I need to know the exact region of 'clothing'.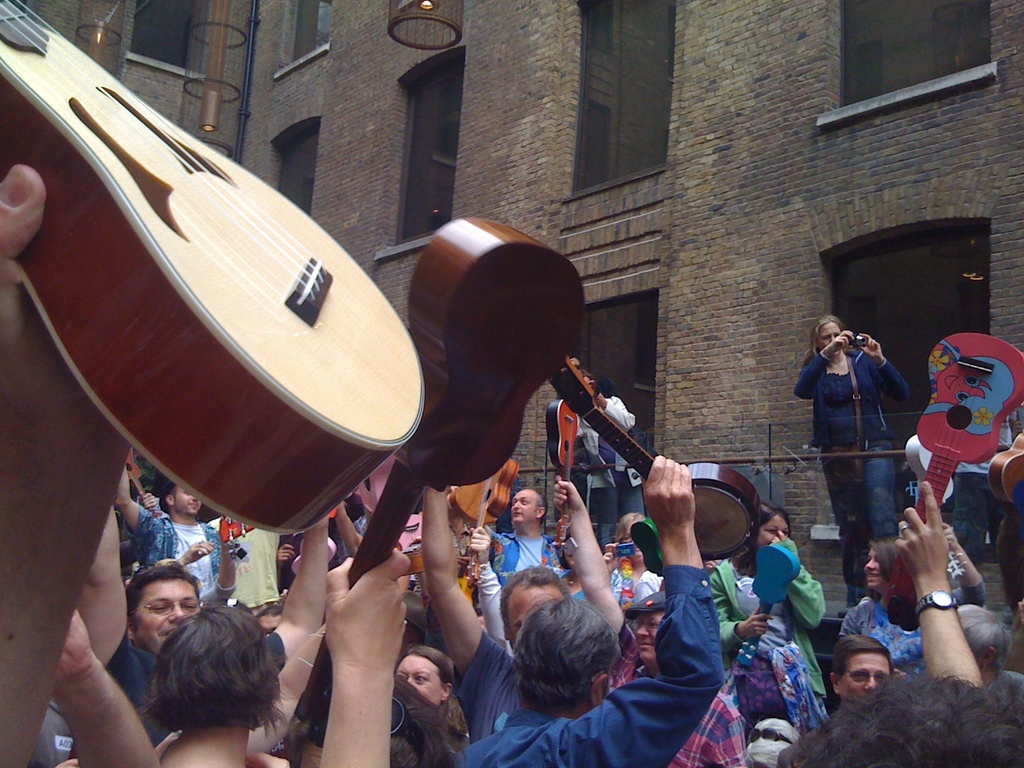
Region: locate(711, 538, 825, 736).
